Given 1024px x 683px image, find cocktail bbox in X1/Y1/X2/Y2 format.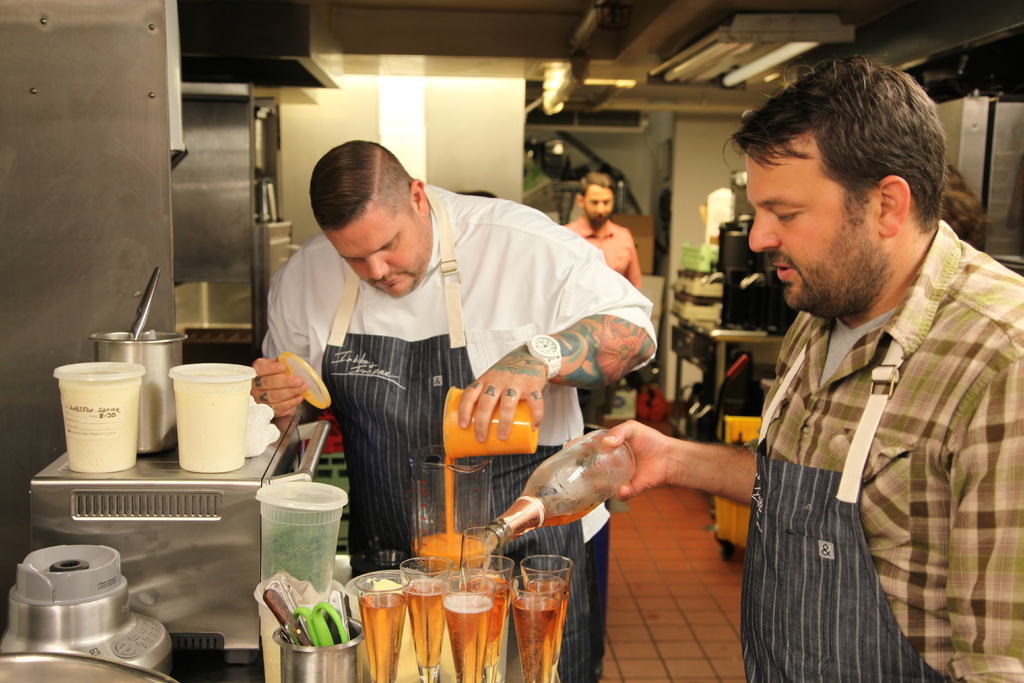
460/554/513/679.
